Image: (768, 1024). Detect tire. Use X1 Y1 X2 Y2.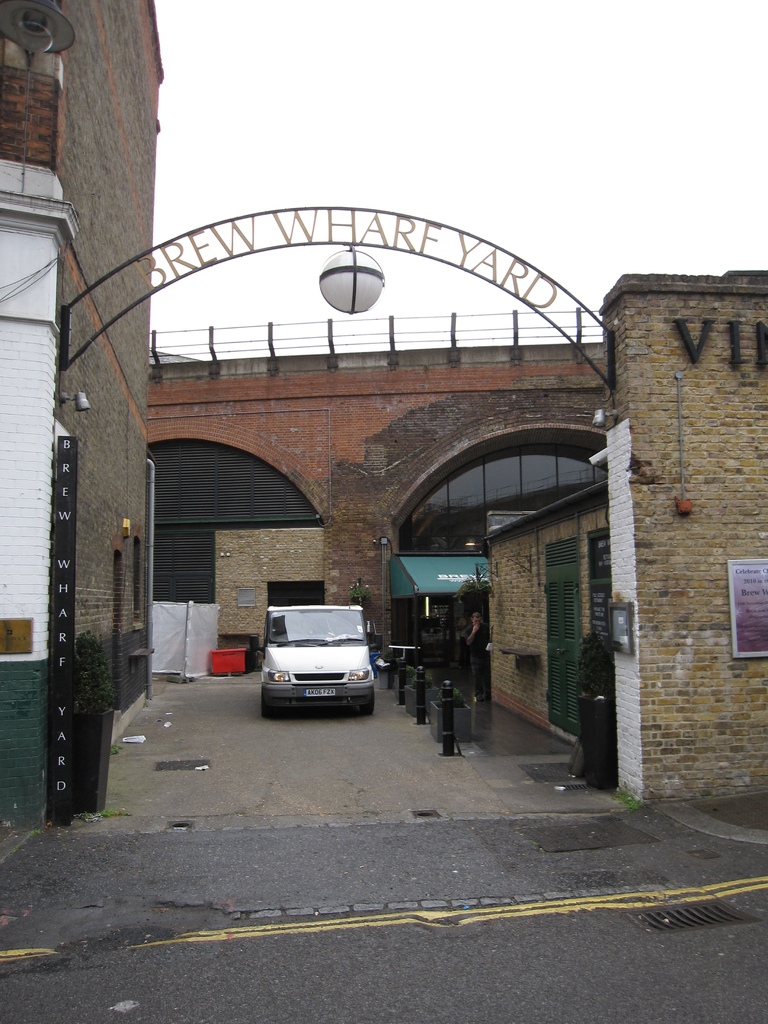
353 688 374 716.
